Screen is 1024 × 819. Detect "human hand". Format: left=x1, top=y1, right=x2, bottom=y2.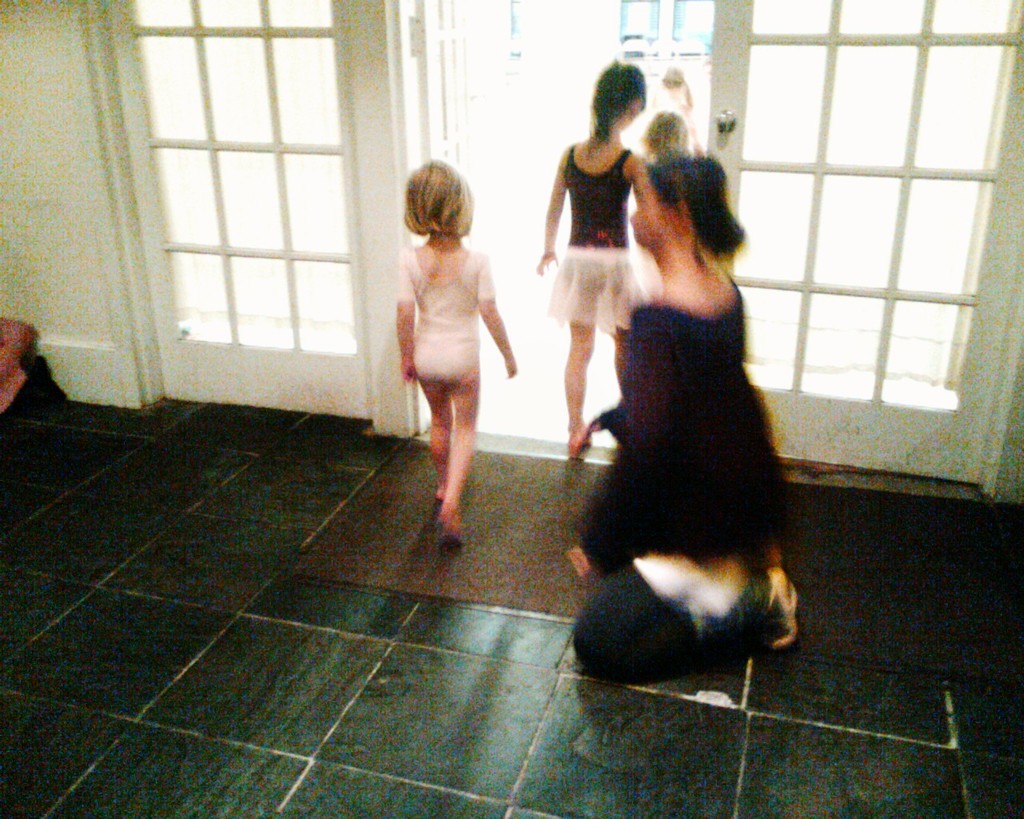
left=538, top=253, right=558, bottom=274.
